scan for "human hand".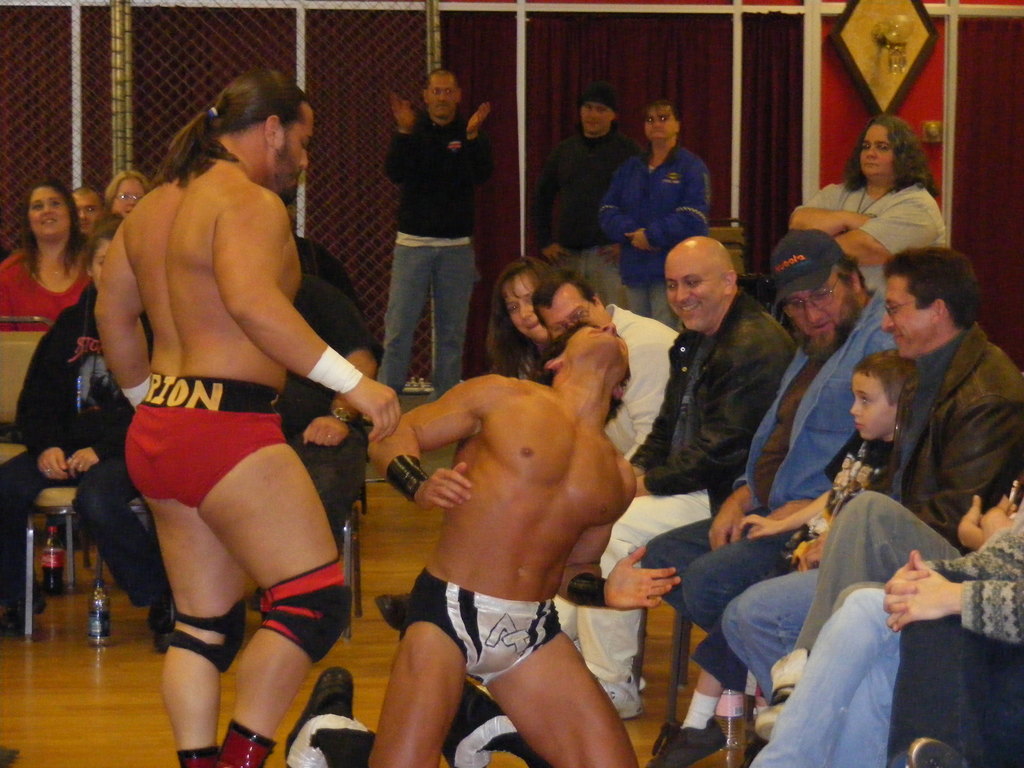
Scan result: (left=468, top=101, right=493, bottom=134).
